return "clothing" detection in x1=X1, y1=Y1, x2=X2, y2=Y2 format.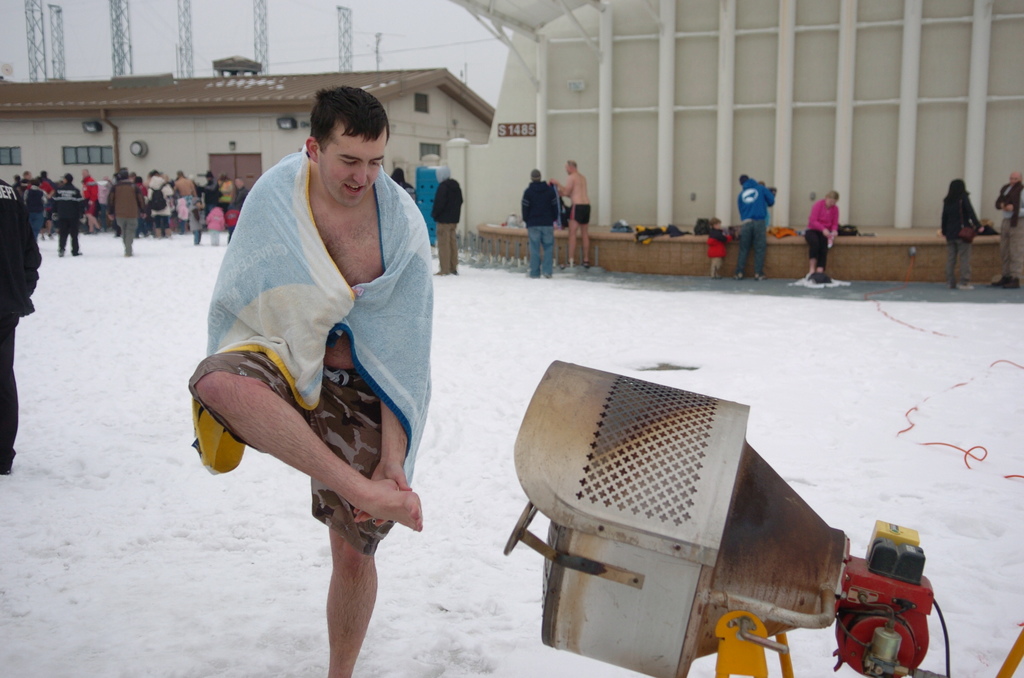
x1=940, y1=159, x2=994, y2=265.
